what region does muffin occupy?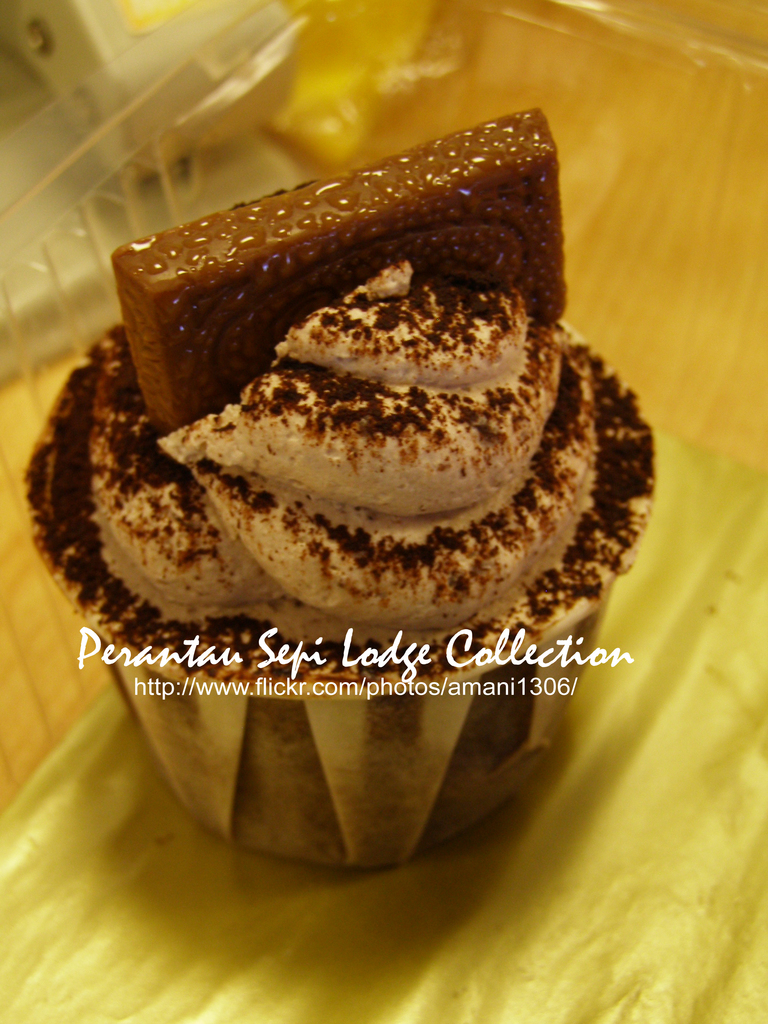
bbox=[49, 255, 641, 817].
